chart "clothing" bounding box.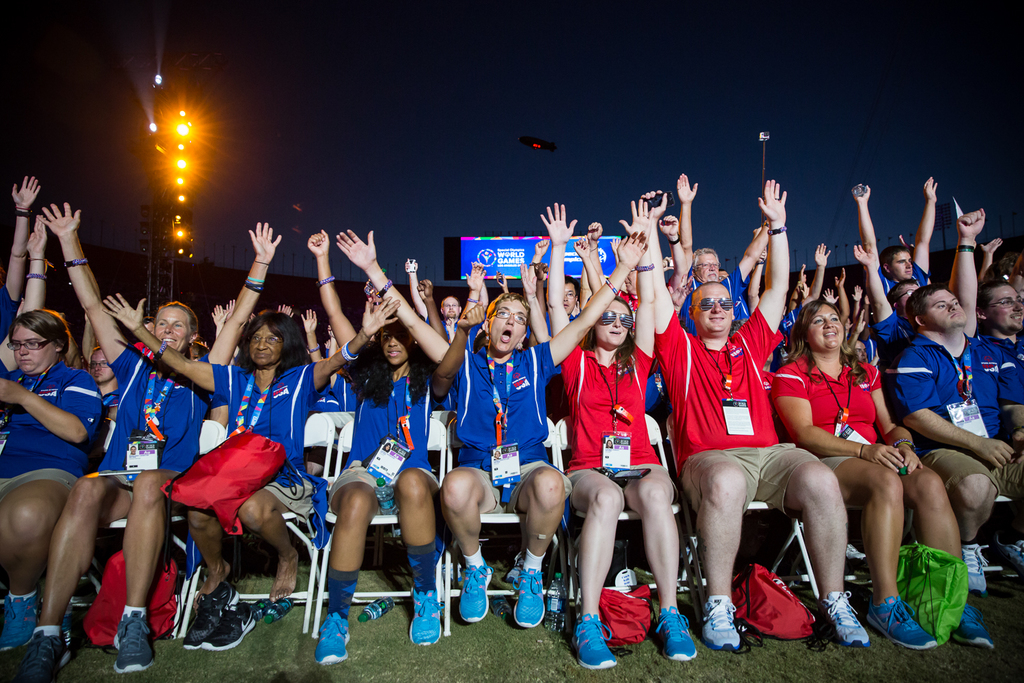
Charted: 666 267 750 337.
